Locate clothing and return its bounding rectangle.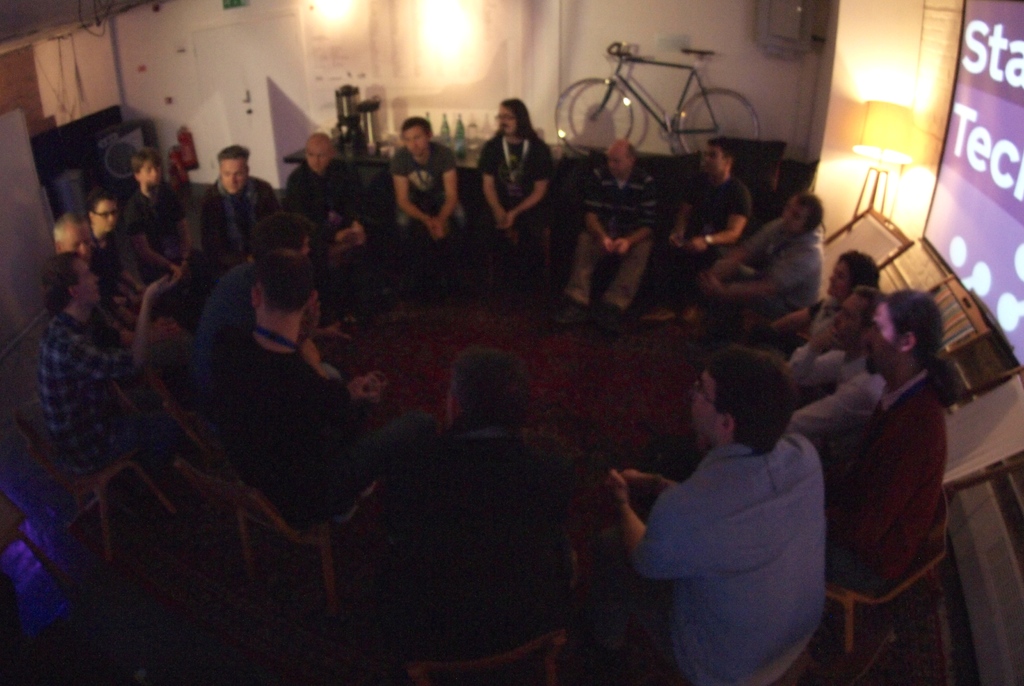
(327,432,595,667).
